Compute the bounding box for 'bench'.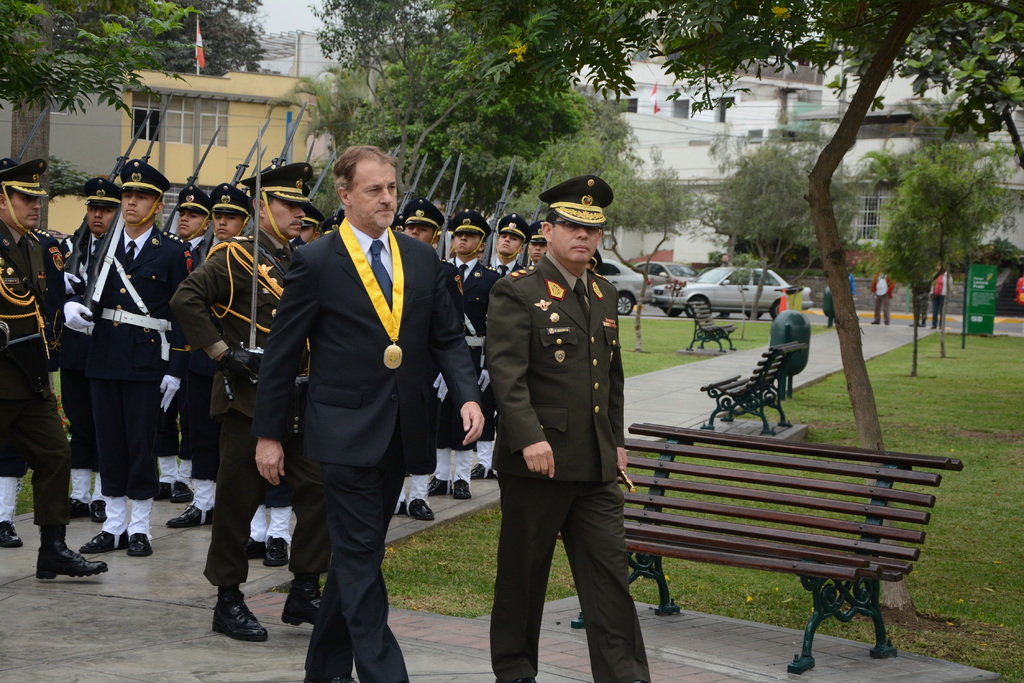
<region>689, 302, 746, 353</region>.
